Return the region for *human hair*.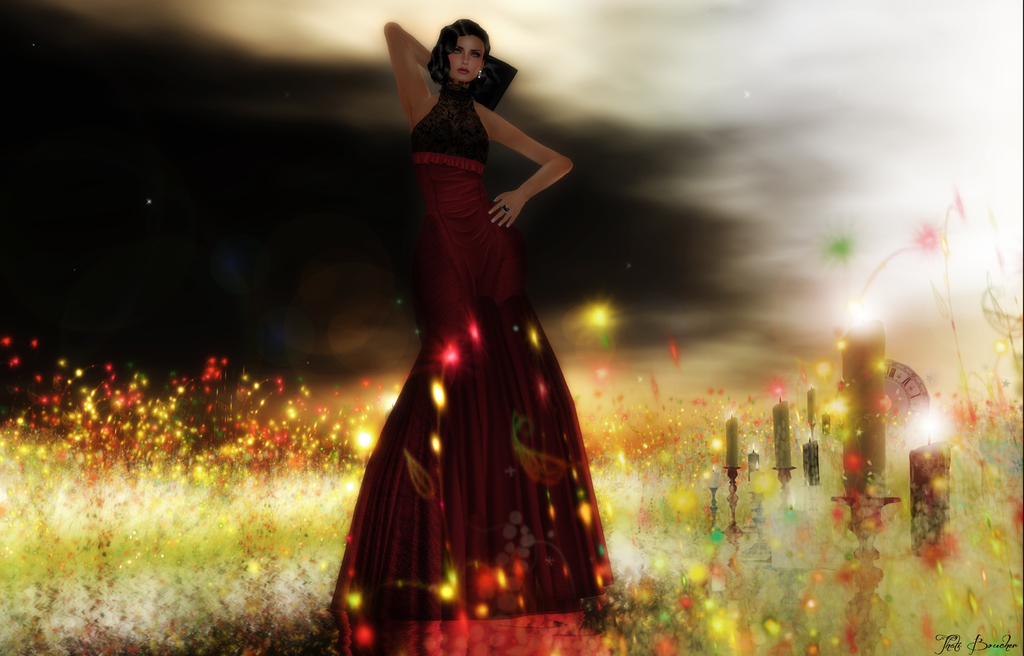
locate(426, 15, 499, 91).
